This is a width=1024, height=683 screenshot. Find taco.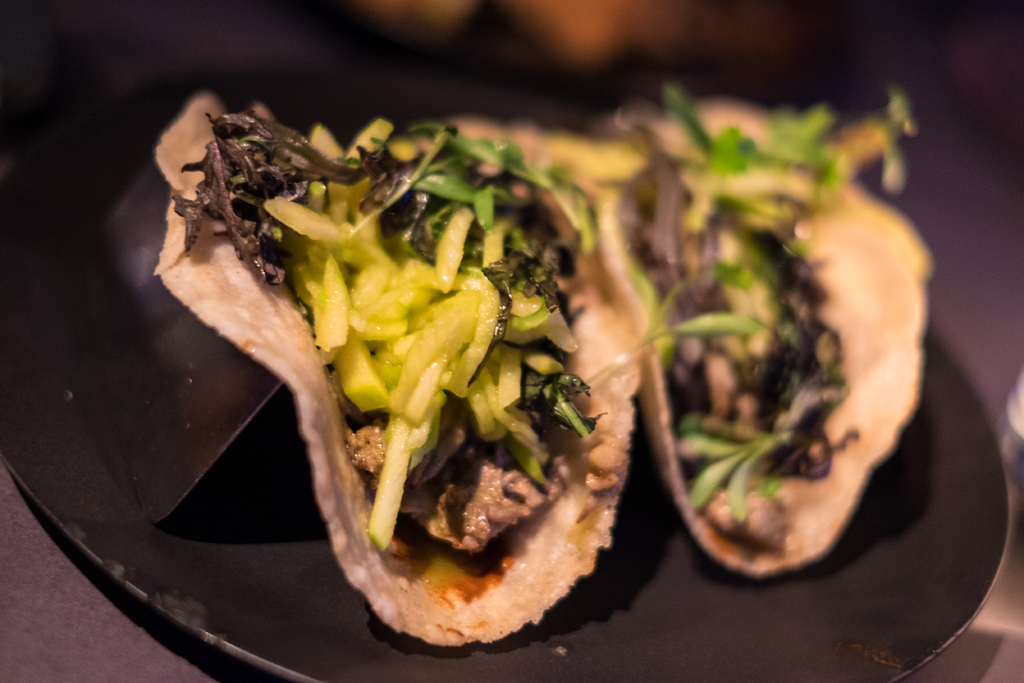
Bounding box: 606 99 948 591.
